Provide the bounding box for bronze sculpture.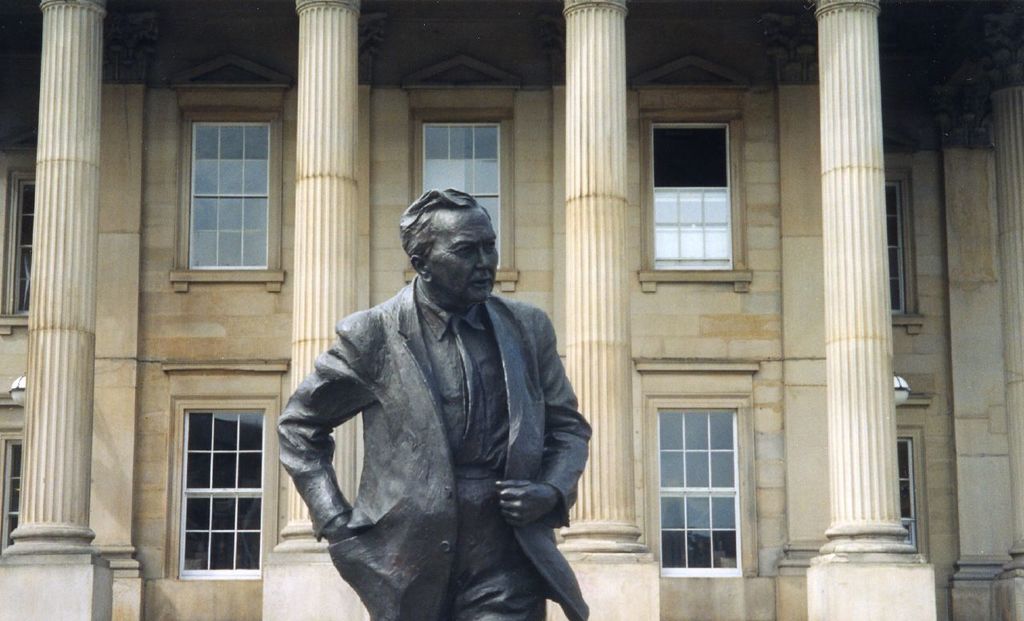
[x1=274, y1=160, x2=607, y2=618].
